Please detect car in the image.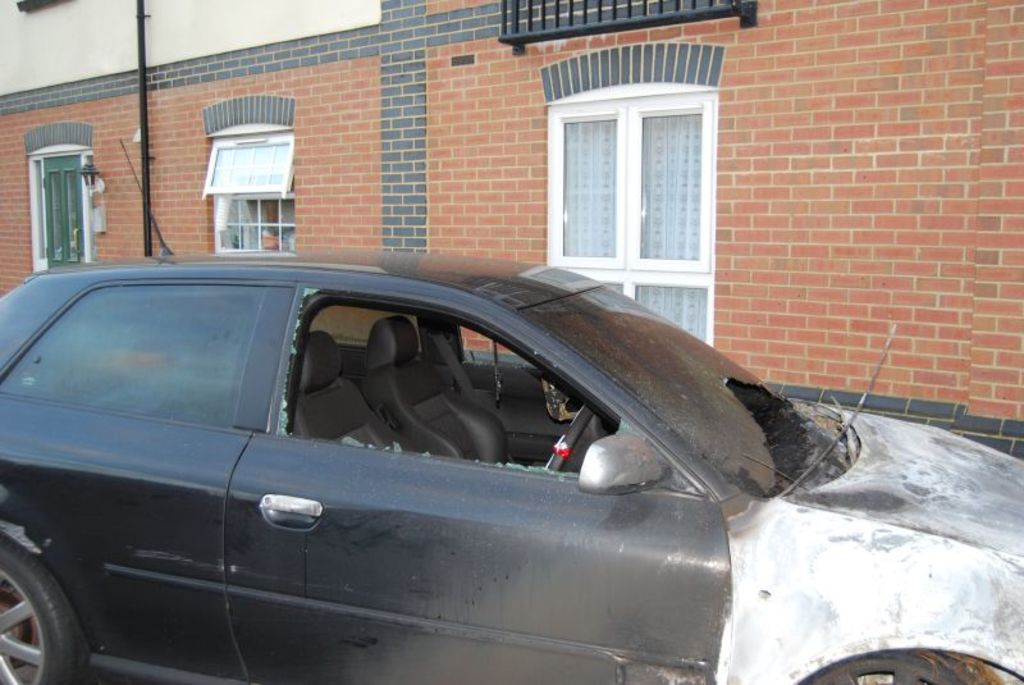
(x1=0, y1=138, x2=1023, y2=684).
